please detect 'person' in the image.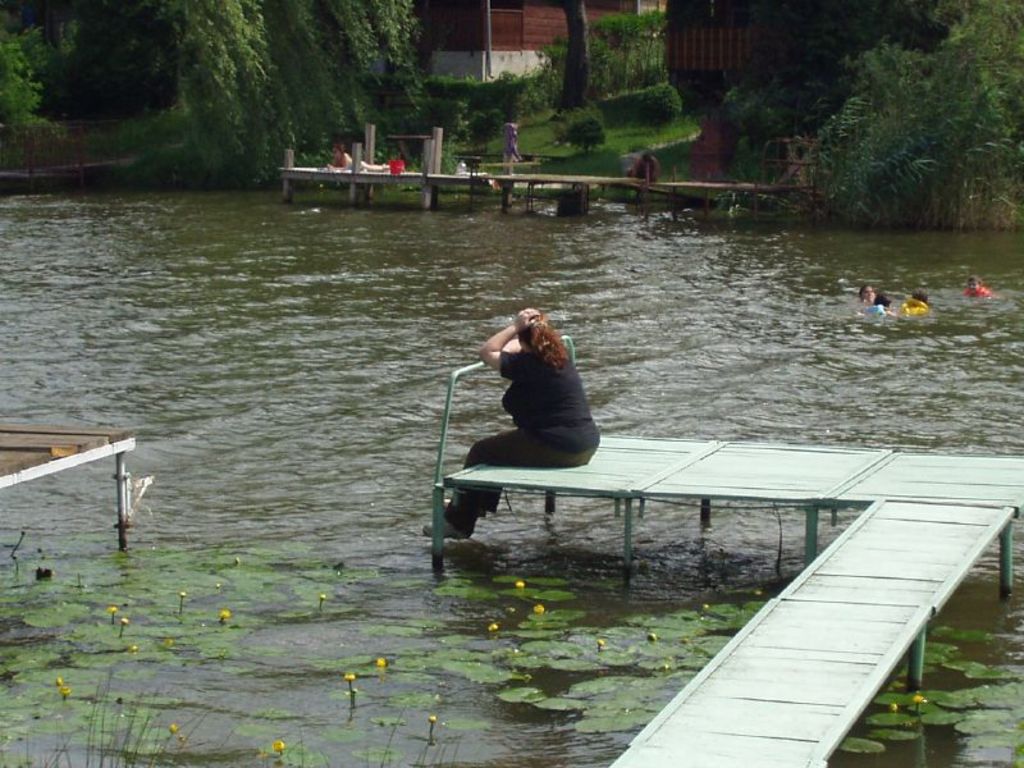
BBox(428, 296, 600, 538).
